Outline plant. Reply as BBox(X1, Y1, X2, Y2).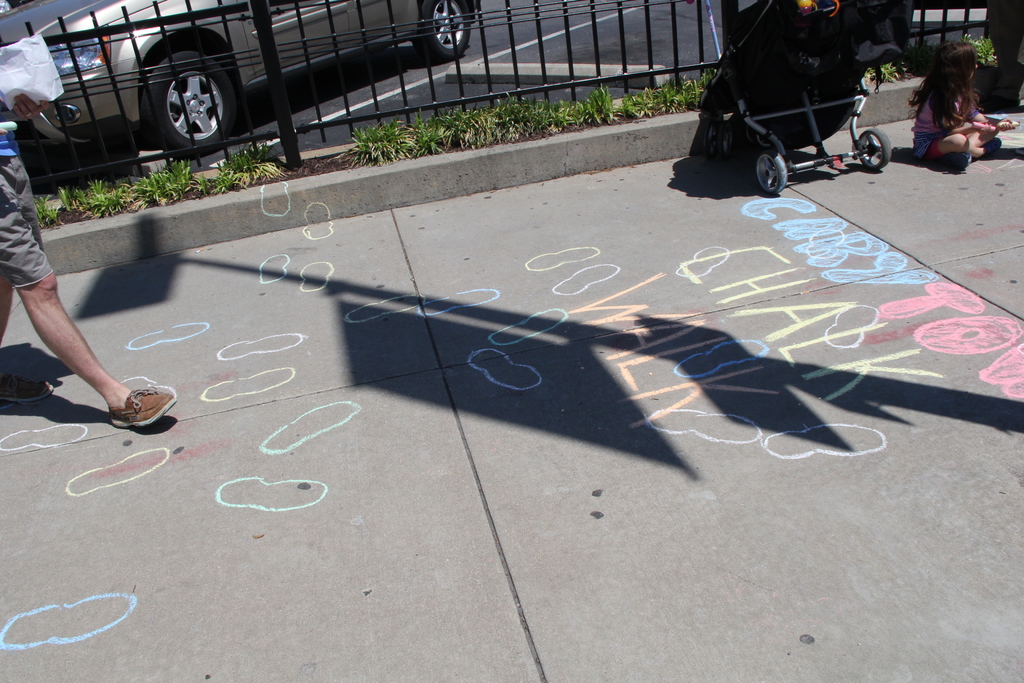
BBox(863, 60, 907, 88).
